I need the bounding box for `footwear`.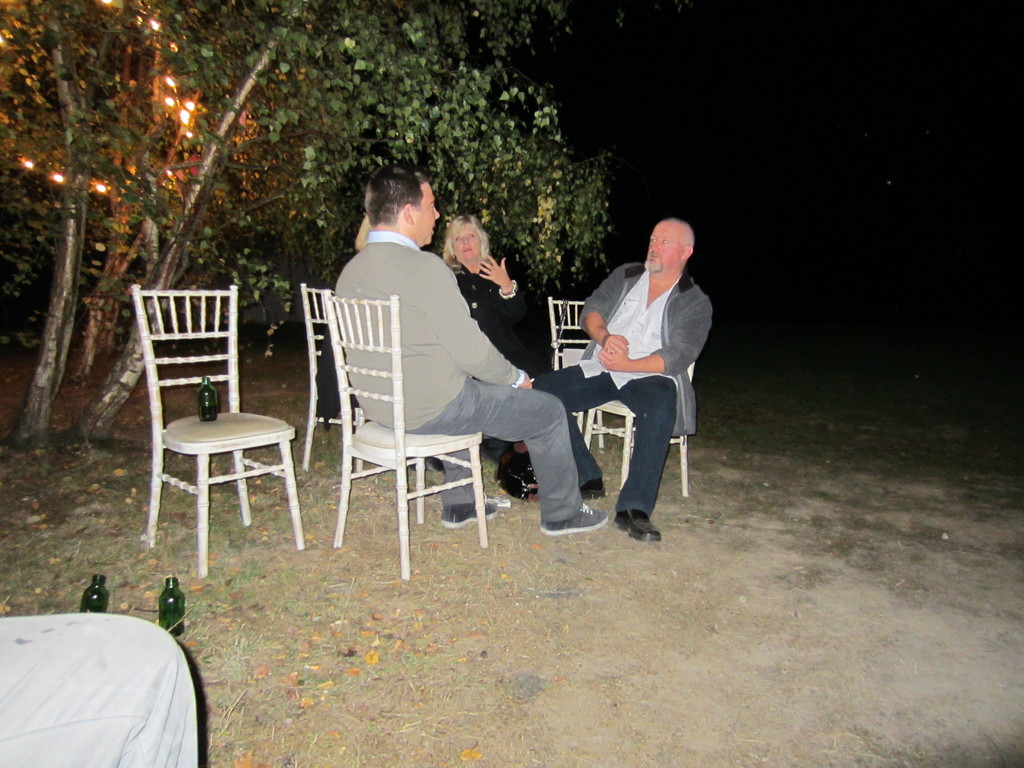
Here it is: 410,458,444,479.
